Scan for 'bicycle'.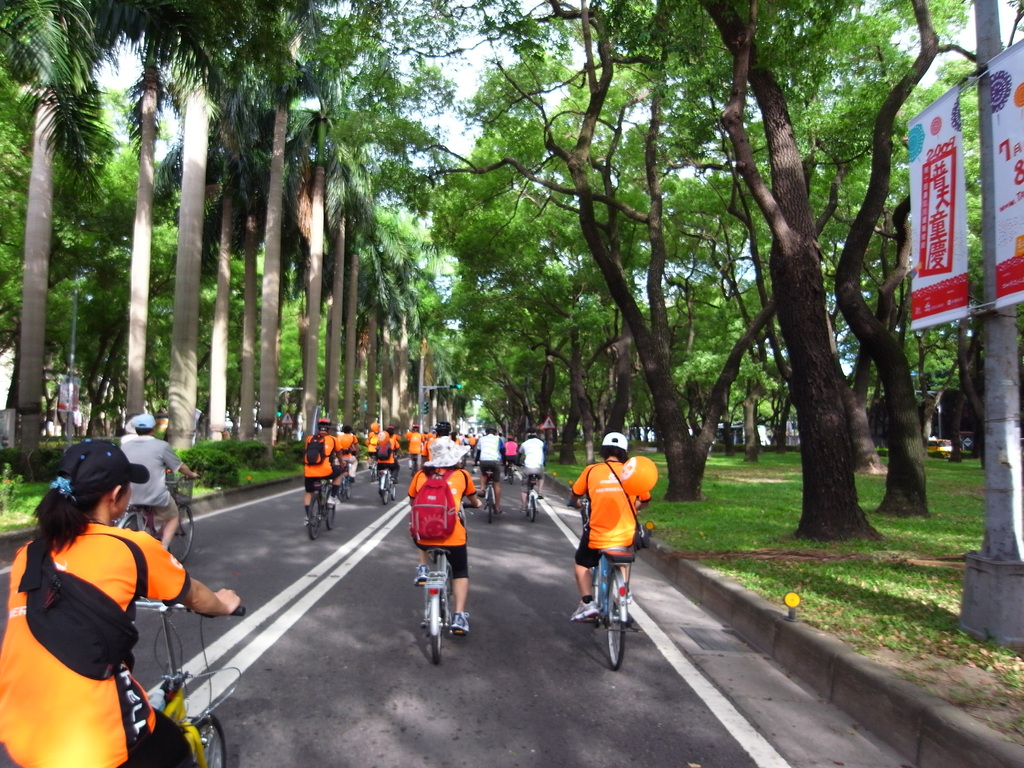
Scan result: bbox=(411, 454, 415, 479).
